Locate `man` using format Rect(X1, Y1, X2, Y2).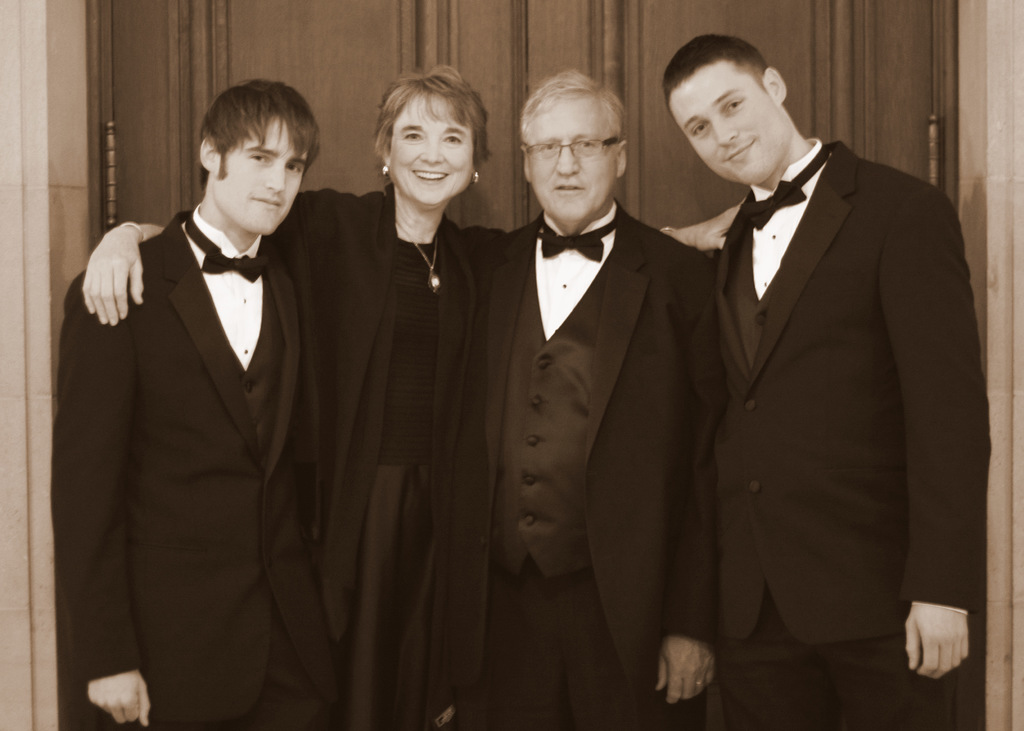
Rect(439, 58, 730, 730).
